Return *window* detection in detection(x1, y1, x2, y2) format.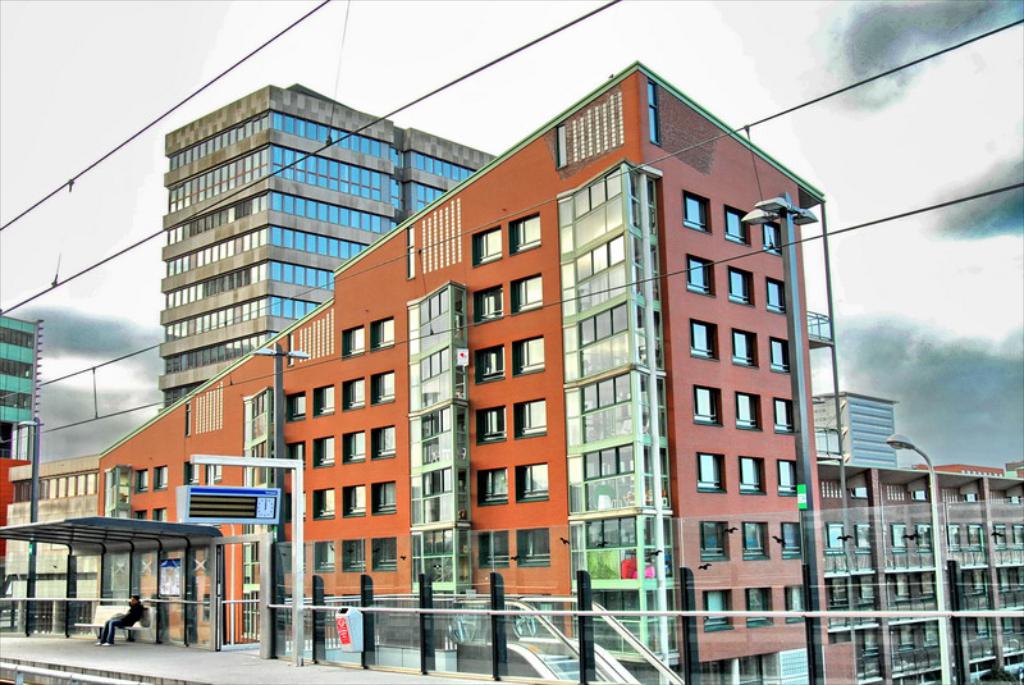
detection(152, 508, 166, 519).
